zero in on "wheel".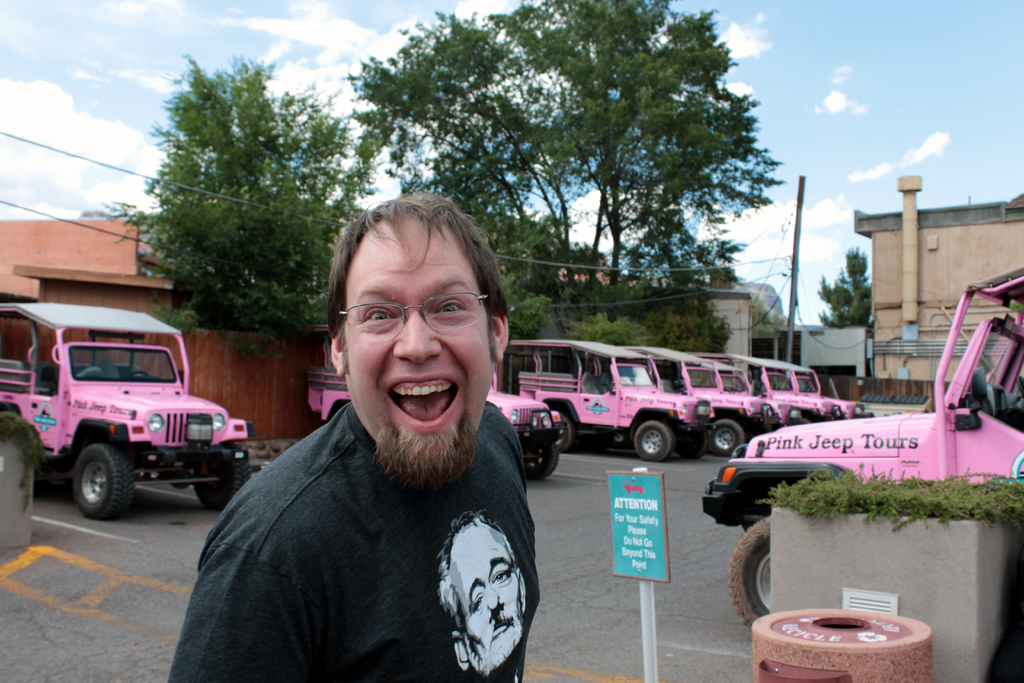
Zeroed in: l=524, t=446, r=560, b=482.
